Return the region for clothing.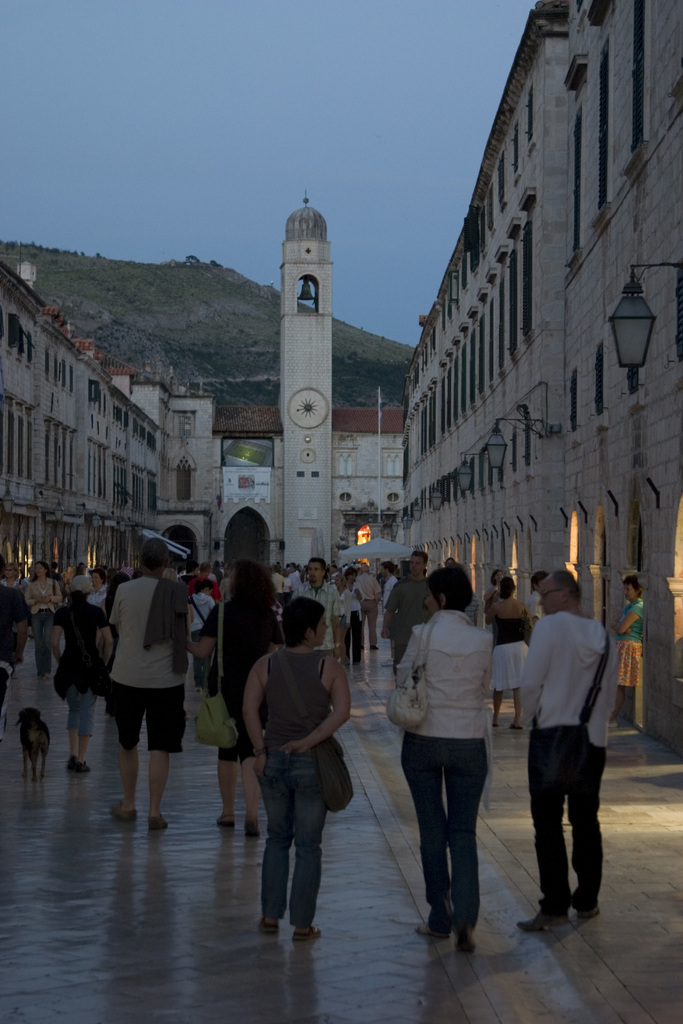
rect(54, 590, 110, 744).
